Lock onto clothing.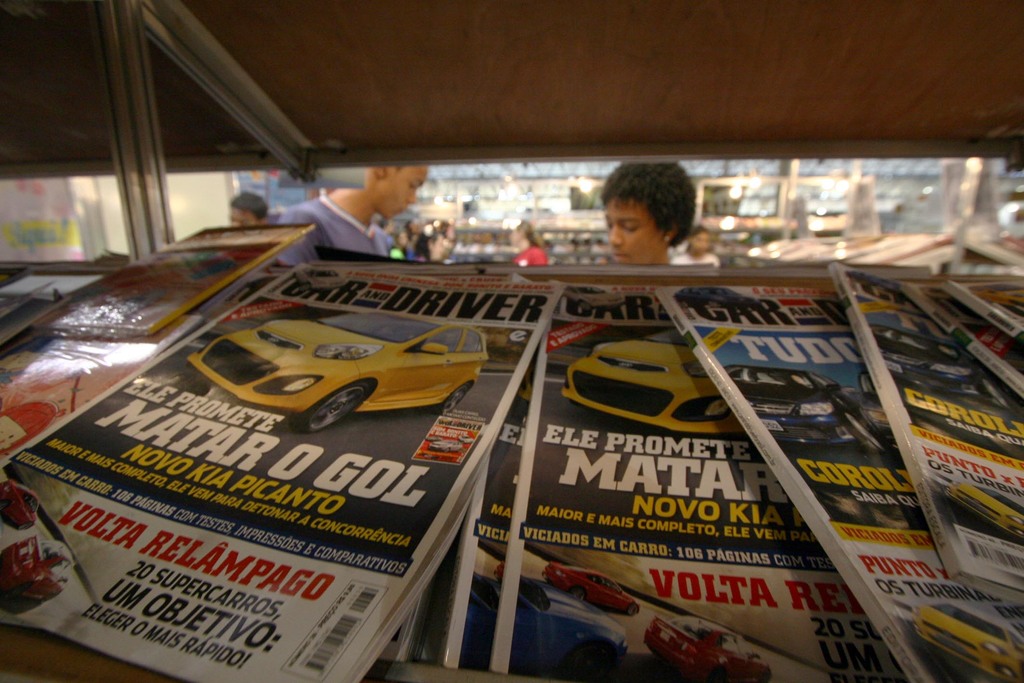
Locked: 271/192/398/265.
